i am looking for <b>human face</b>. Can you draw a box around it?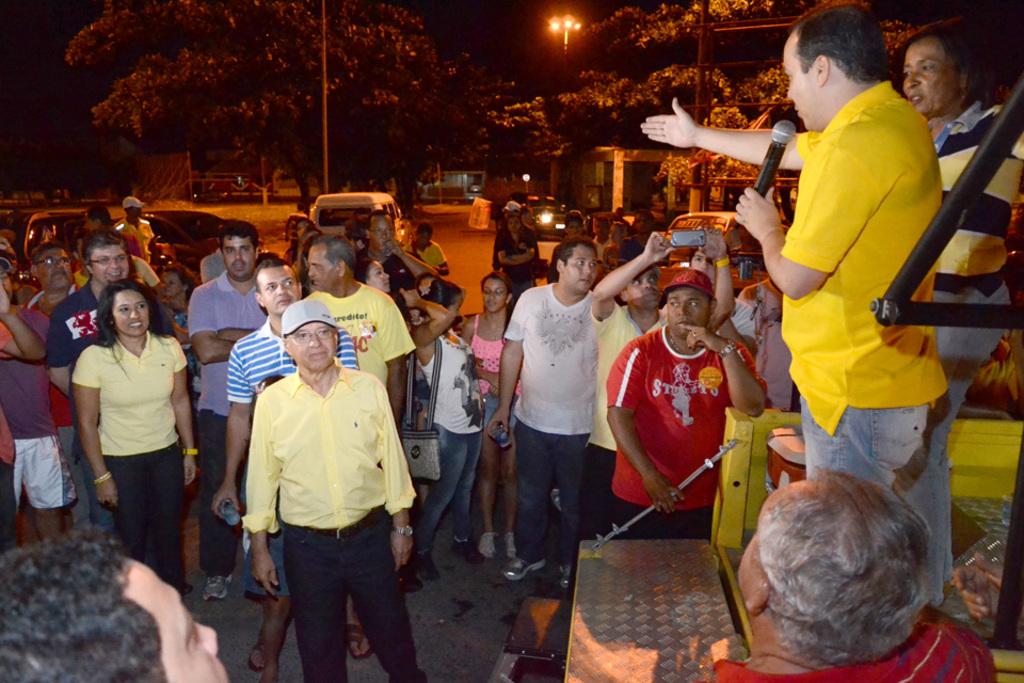
Sure, the bounding box is bbox(784, 28, 812, 124).
